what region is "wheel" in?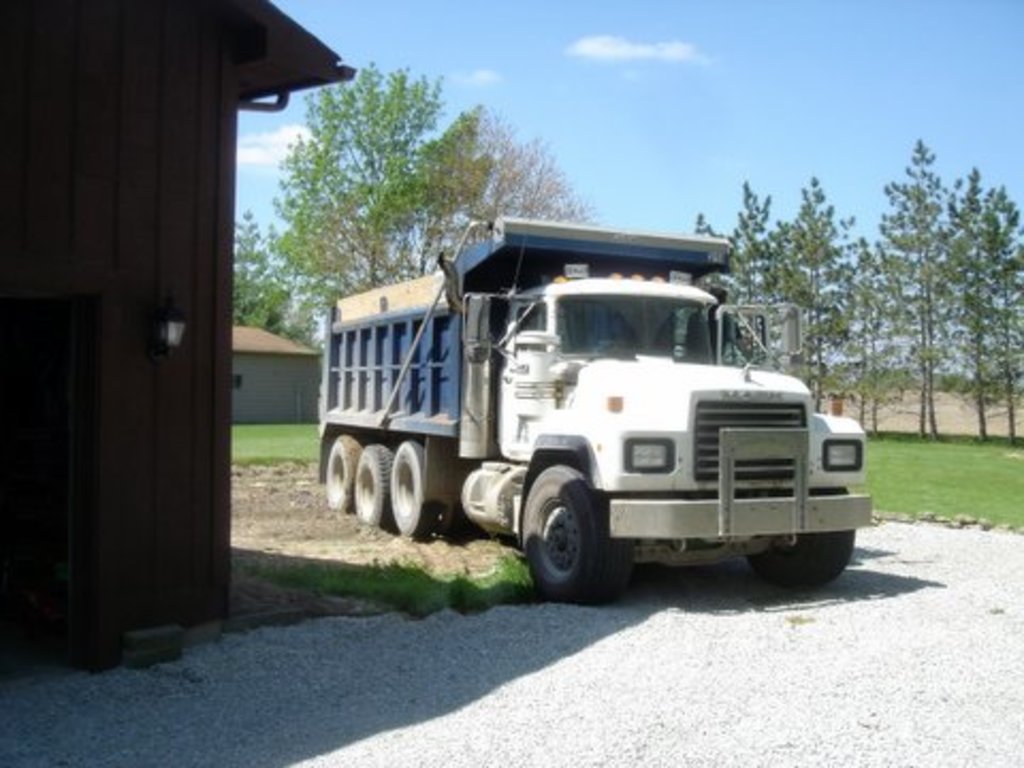
<region>320, 429, 361, 512</region>.
